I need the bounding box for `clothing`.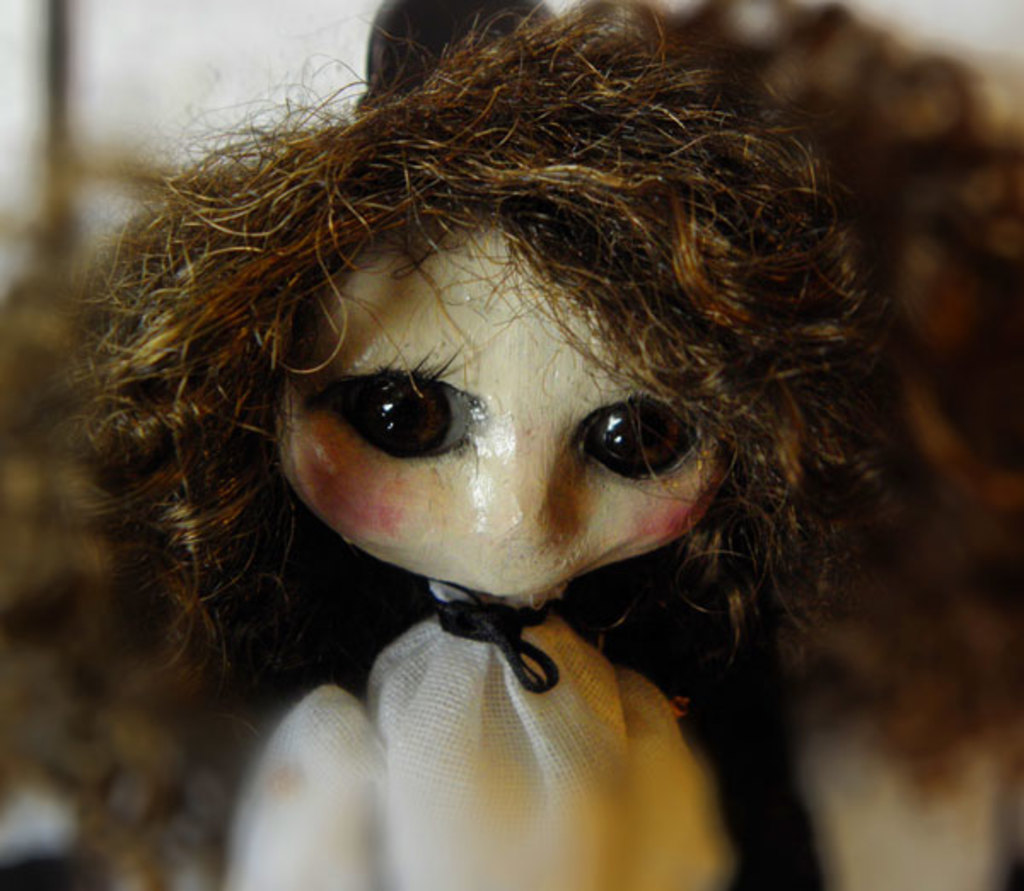
Here it is: (left=236, top=584, right=759, bottom=889).
